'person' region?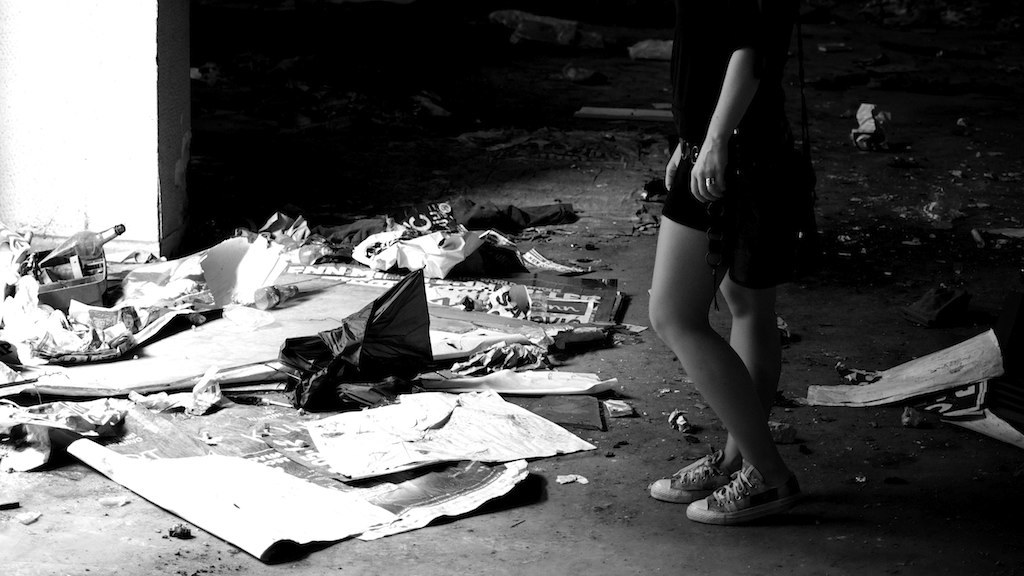
(644, 0, 812, 517)
